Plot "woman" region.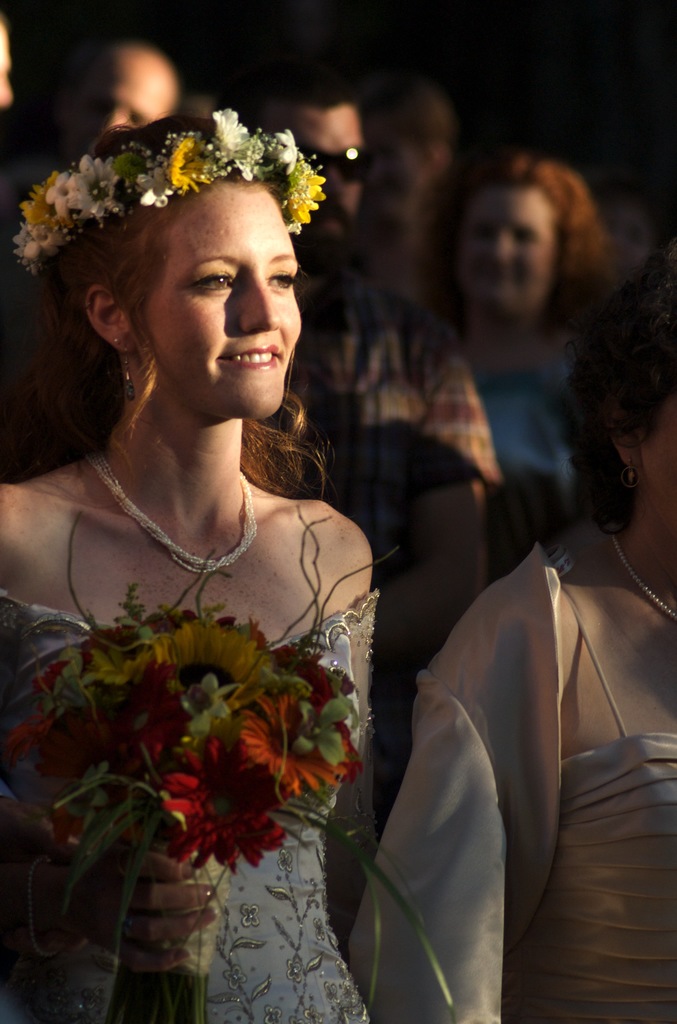
Plotted at 427:154:616:554.
